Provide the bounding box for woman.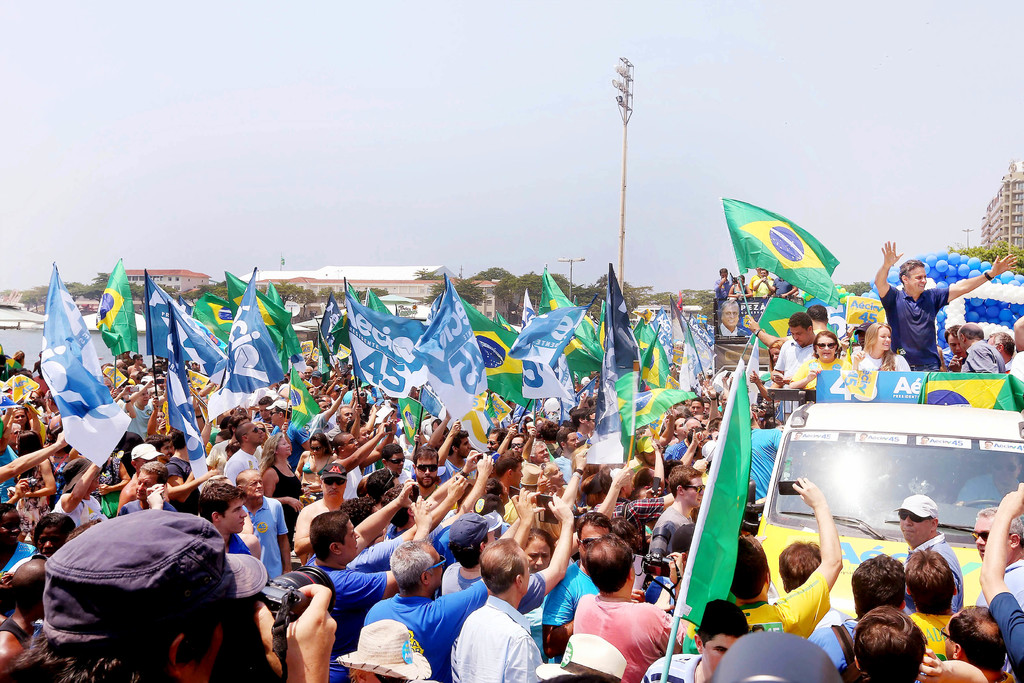
{"left": 255, "top": 431, "right": 308, "bottom": 546}.
